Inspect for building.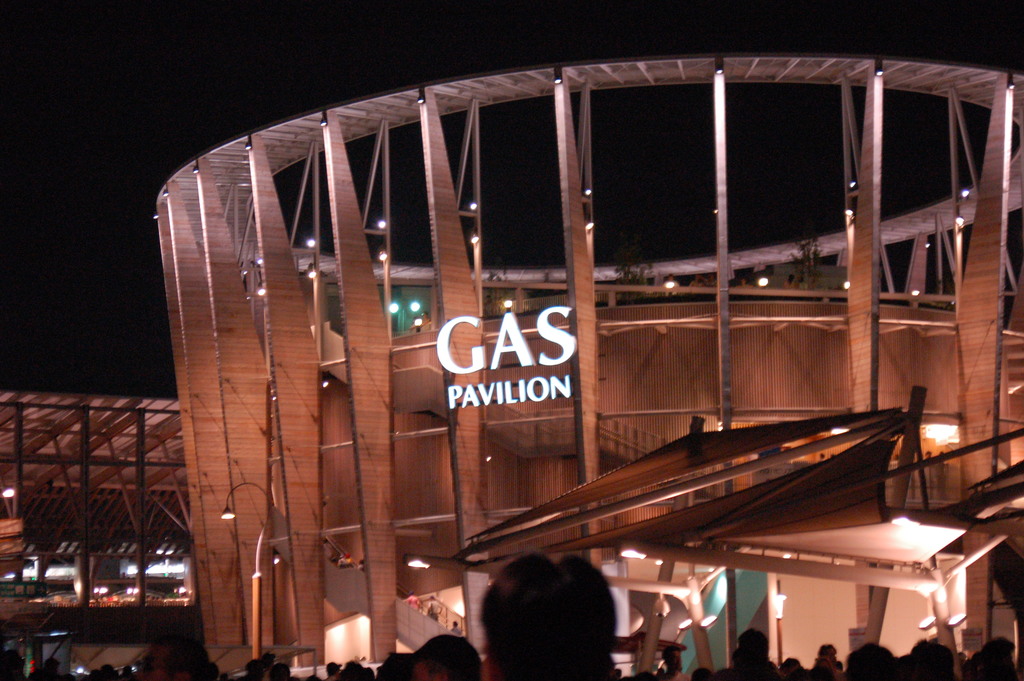
Inspection: box=[154, 51, 1023, 680].
